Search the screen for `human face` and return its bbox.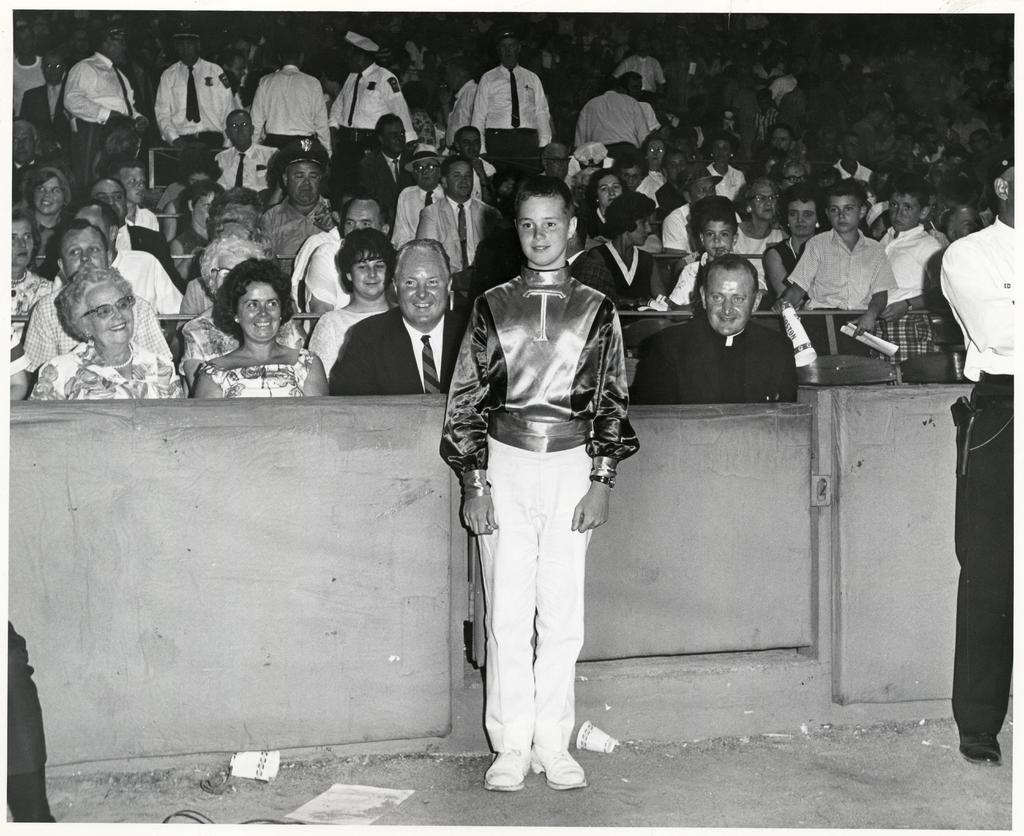
Found: 118, 168, 145, 201.
